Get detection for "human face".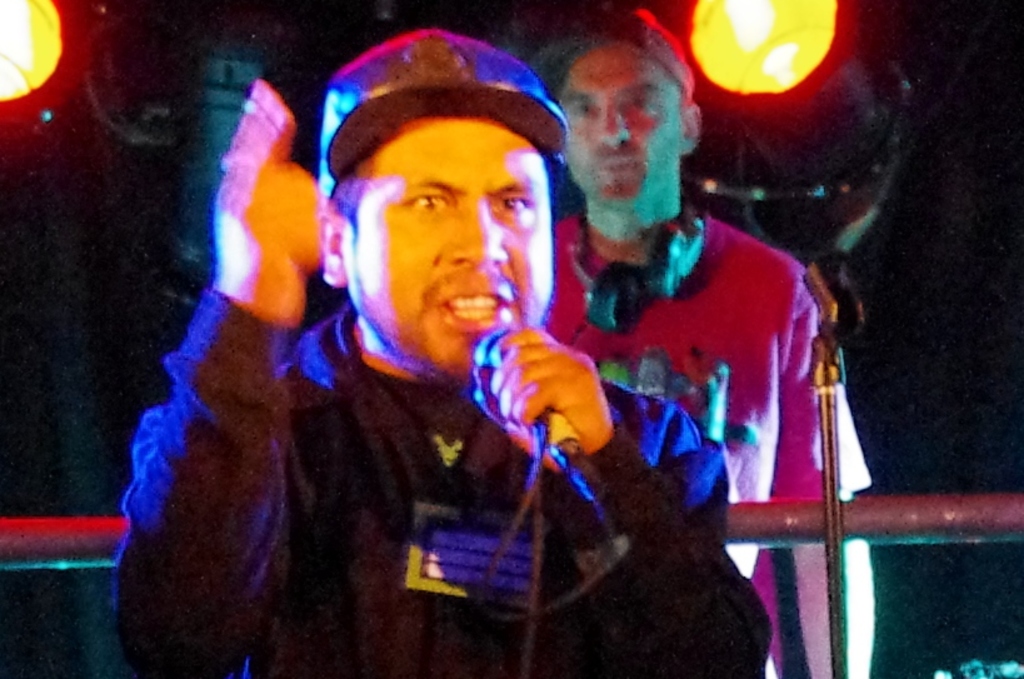
Detection: <bbox>339, 116, 556, 390</bbox>.
